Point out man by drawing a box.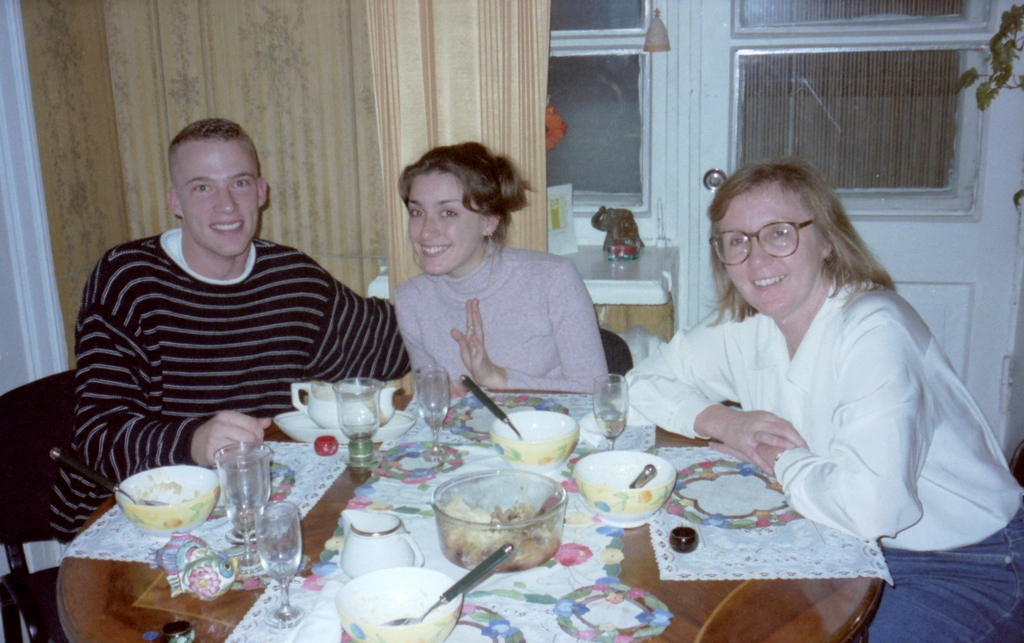
region(53, 122, 409, 487).
